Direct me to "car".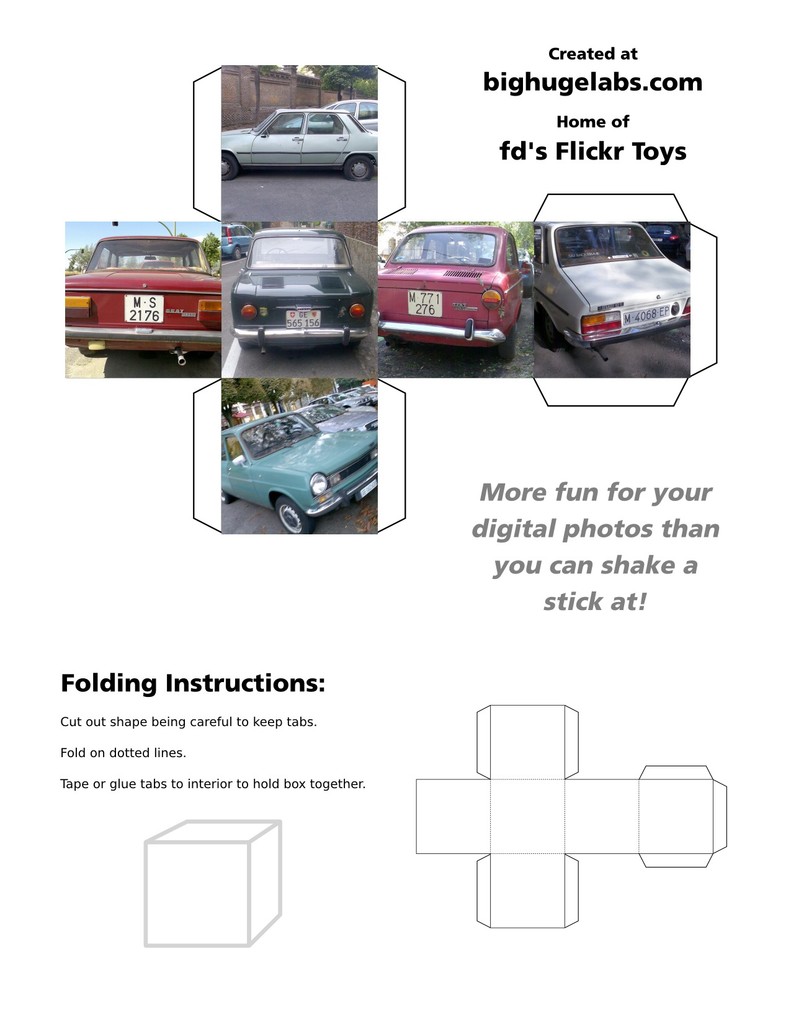
Direction: detection(539, 221, 700, 344).
